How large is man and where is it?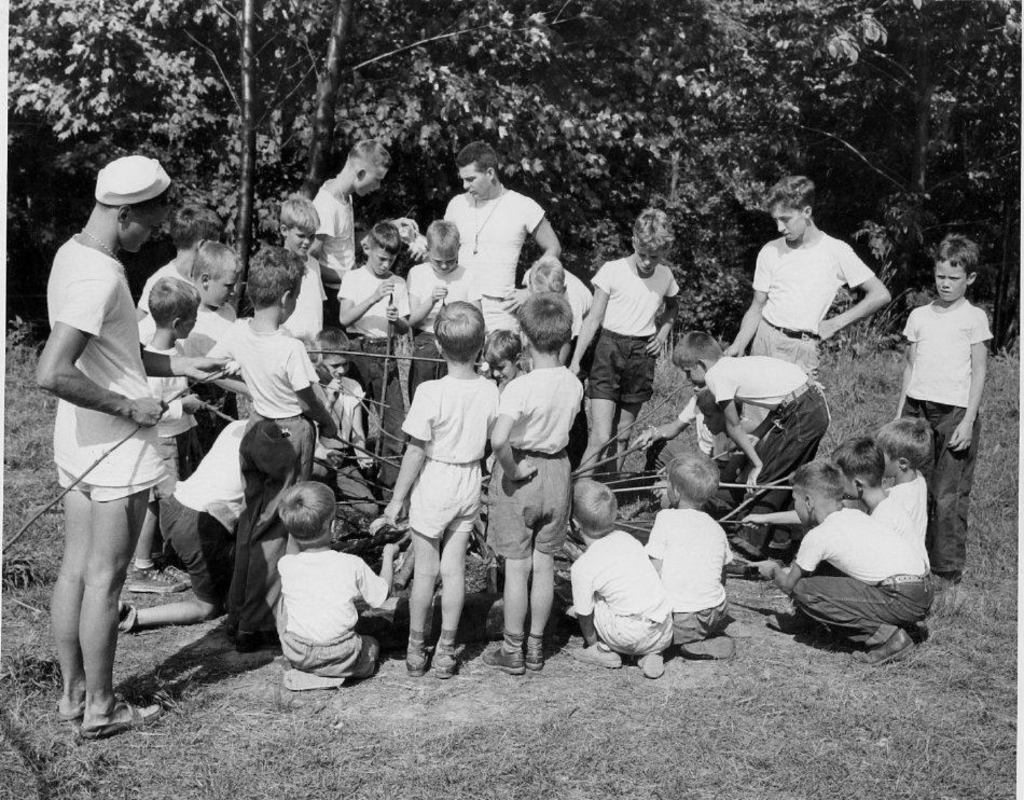
Bounding box: BBox(729, 188, 899, 380).
